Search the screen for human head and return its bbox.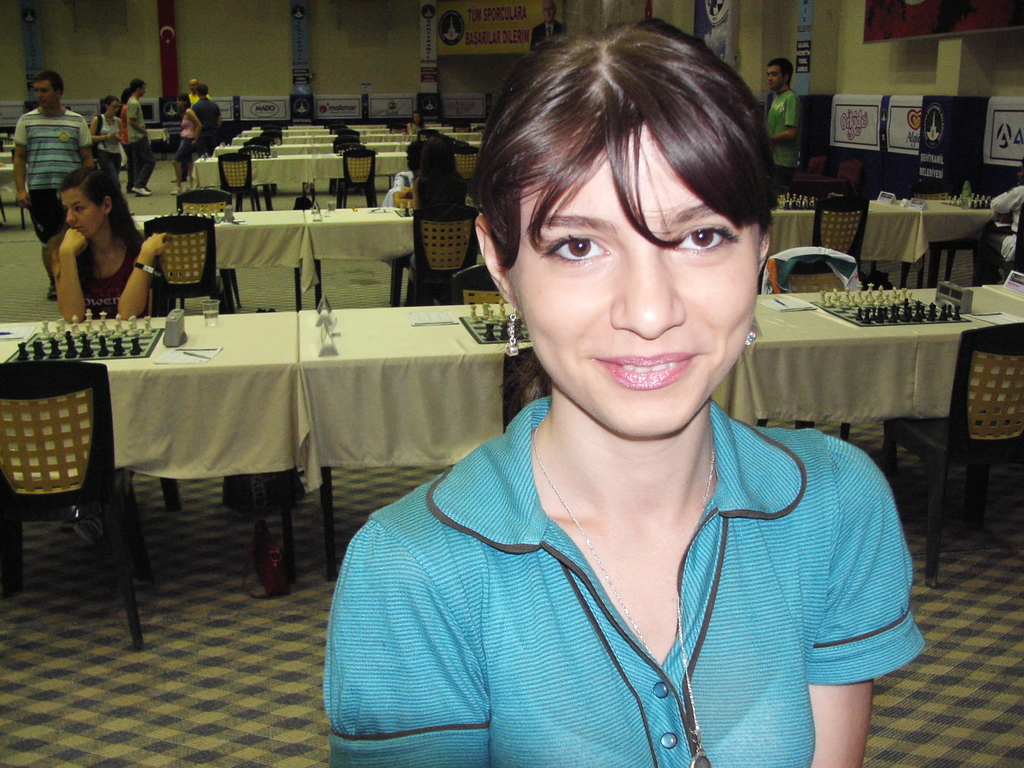
Found: <region>121, 90, 128, 101</region>.
